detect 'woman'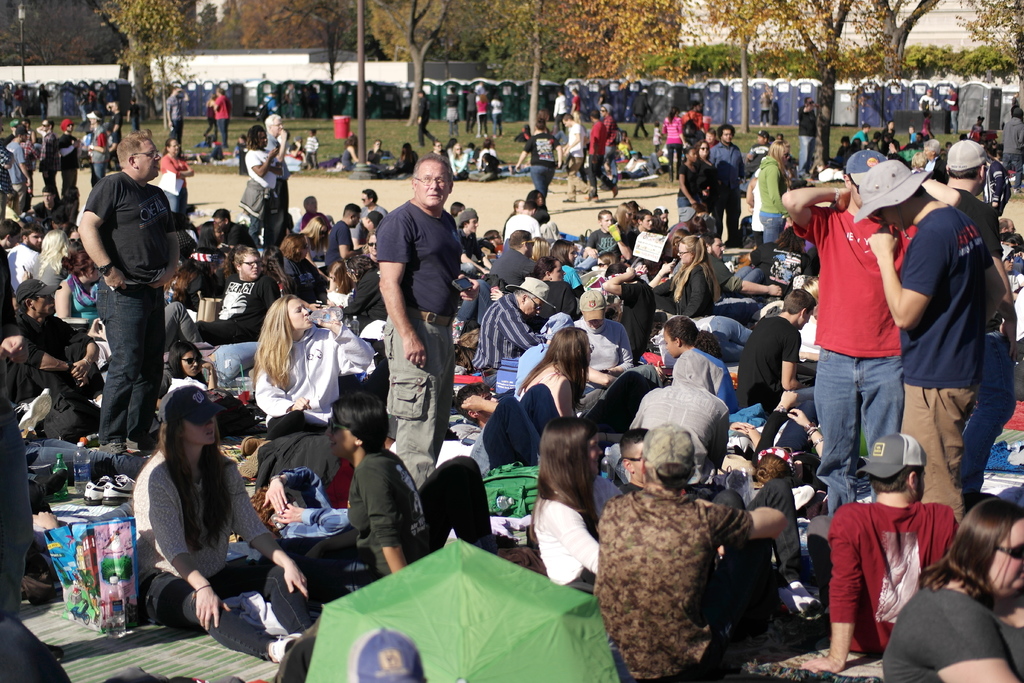
(x1=240, y1=295, x2=378, y2=453)
